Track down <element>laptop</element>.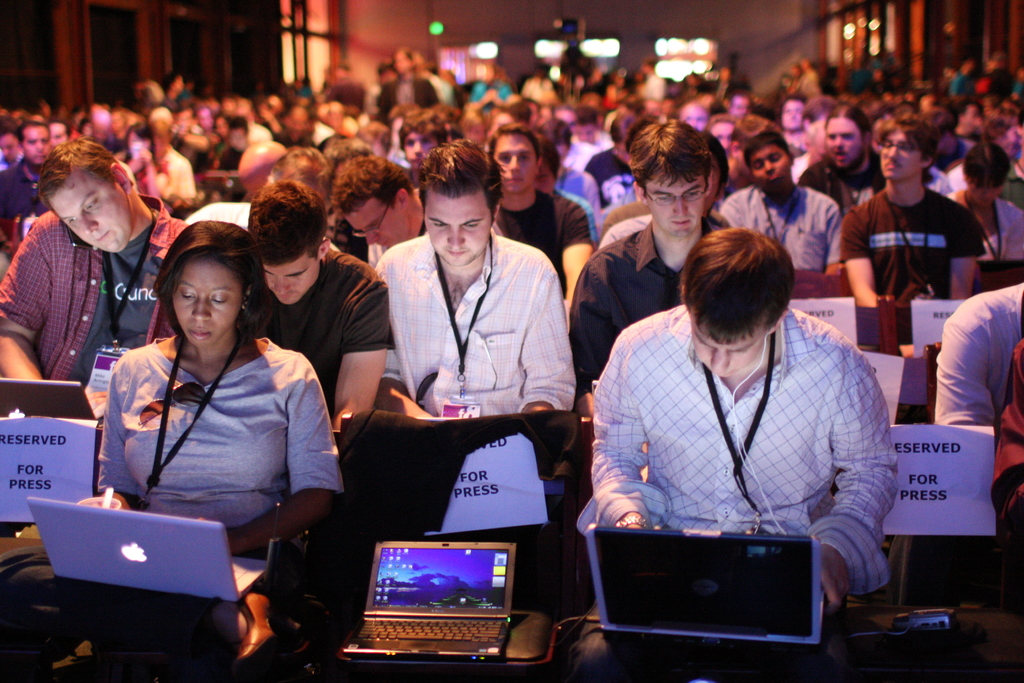
Tracked to 0/377/95/419.
